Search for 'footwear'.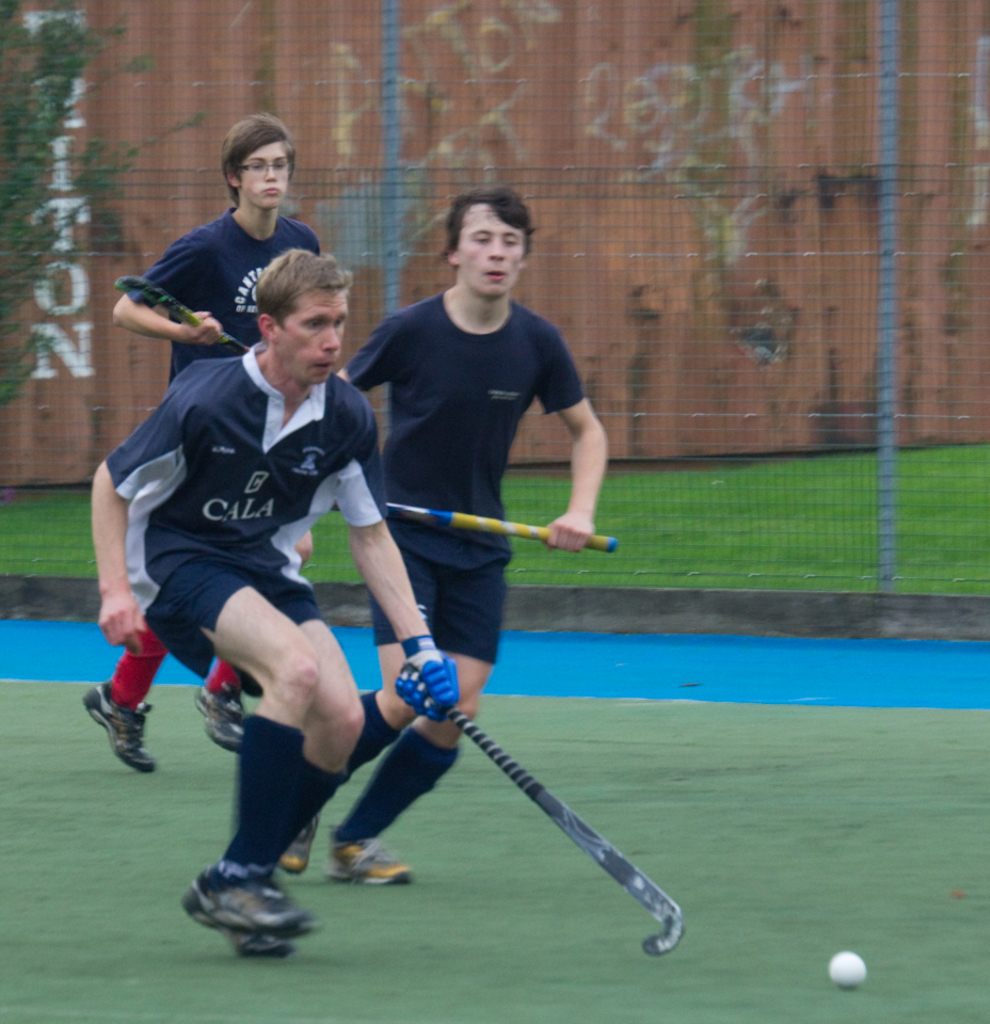
Found at region(186, 686, 253, 750).
